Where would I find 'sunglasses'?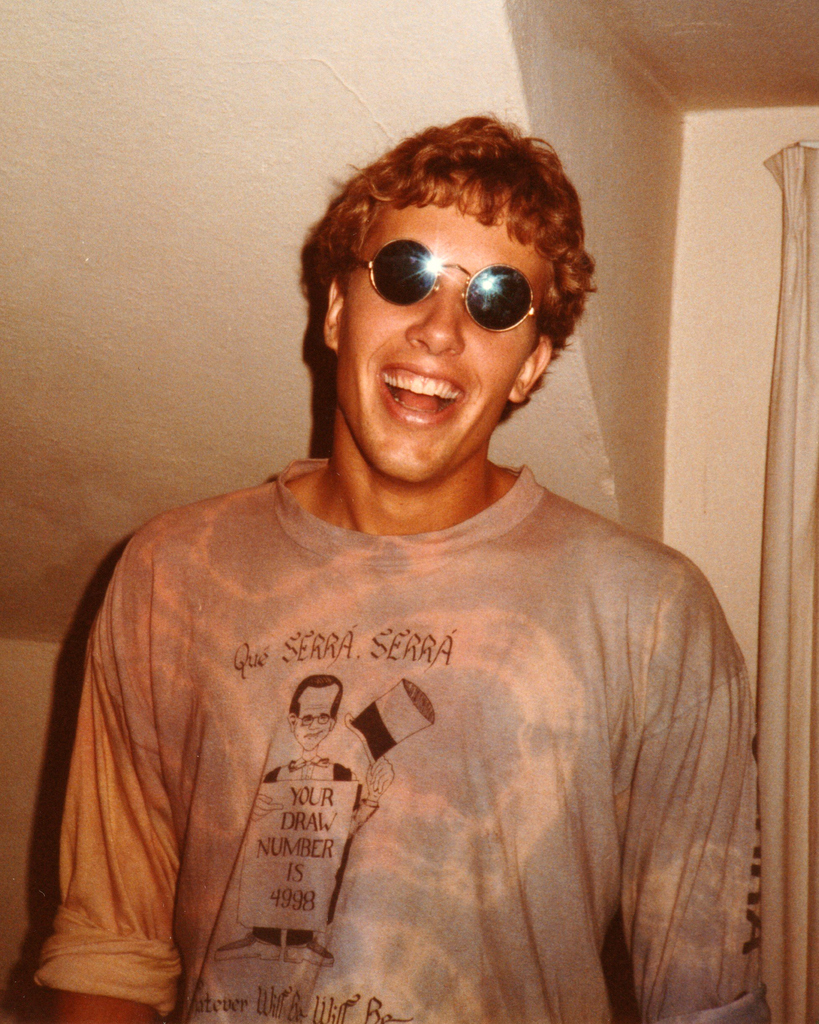
At [x1=360, y1=239, x2=541, y2=333].
